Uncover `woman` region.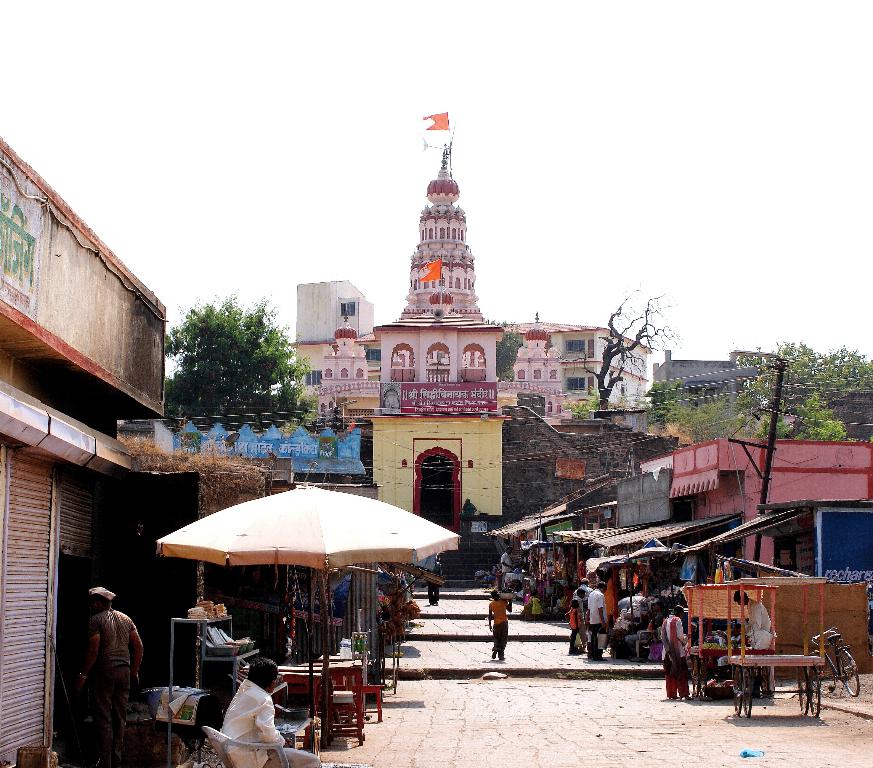
Uncovered: detection(655, 598, 699, 701).
